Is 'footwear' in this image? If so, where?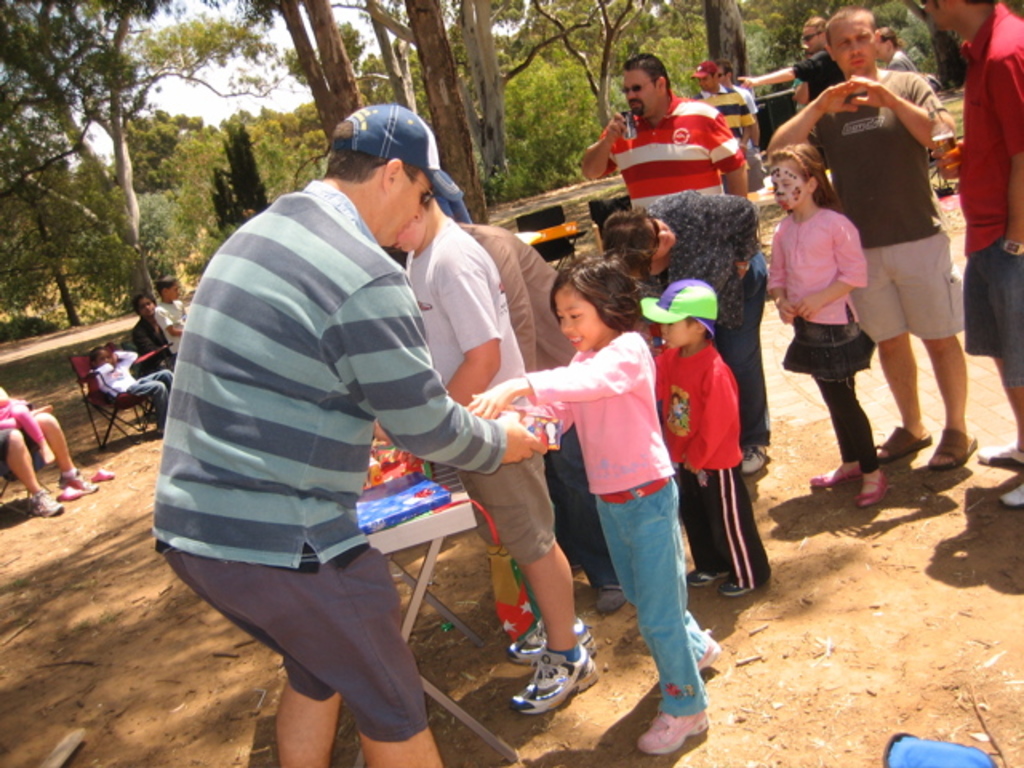
Yes, at [806, 454, 850, 494].
